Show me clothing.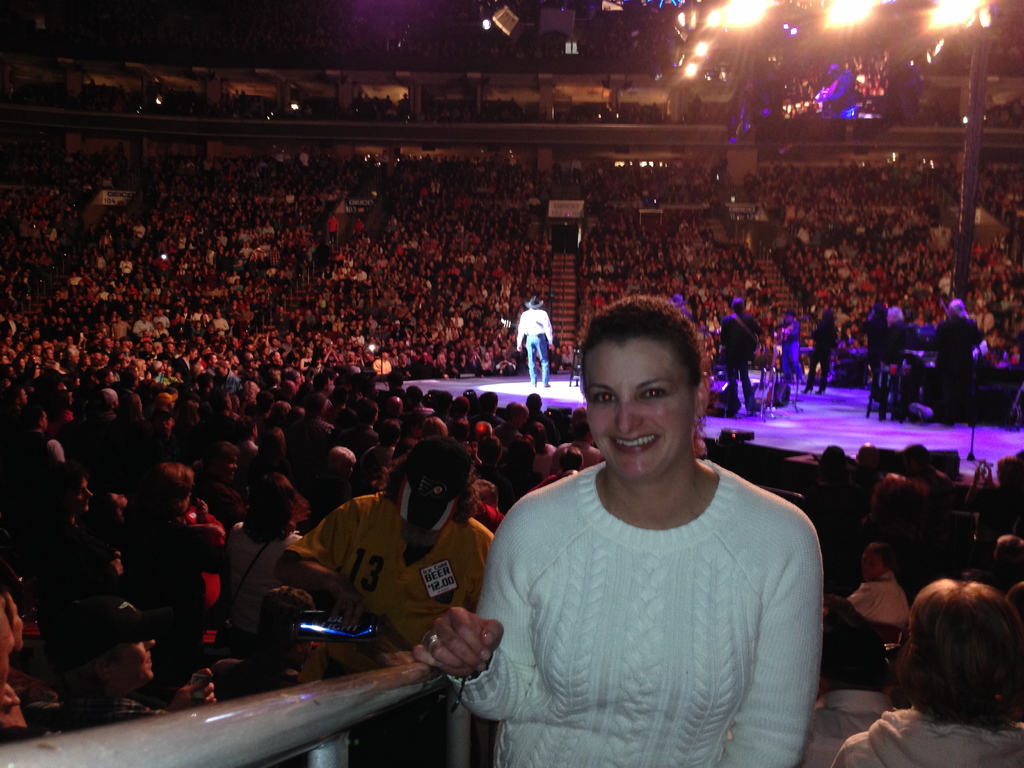
clothing is here: region(287, 490, 491, 658).
